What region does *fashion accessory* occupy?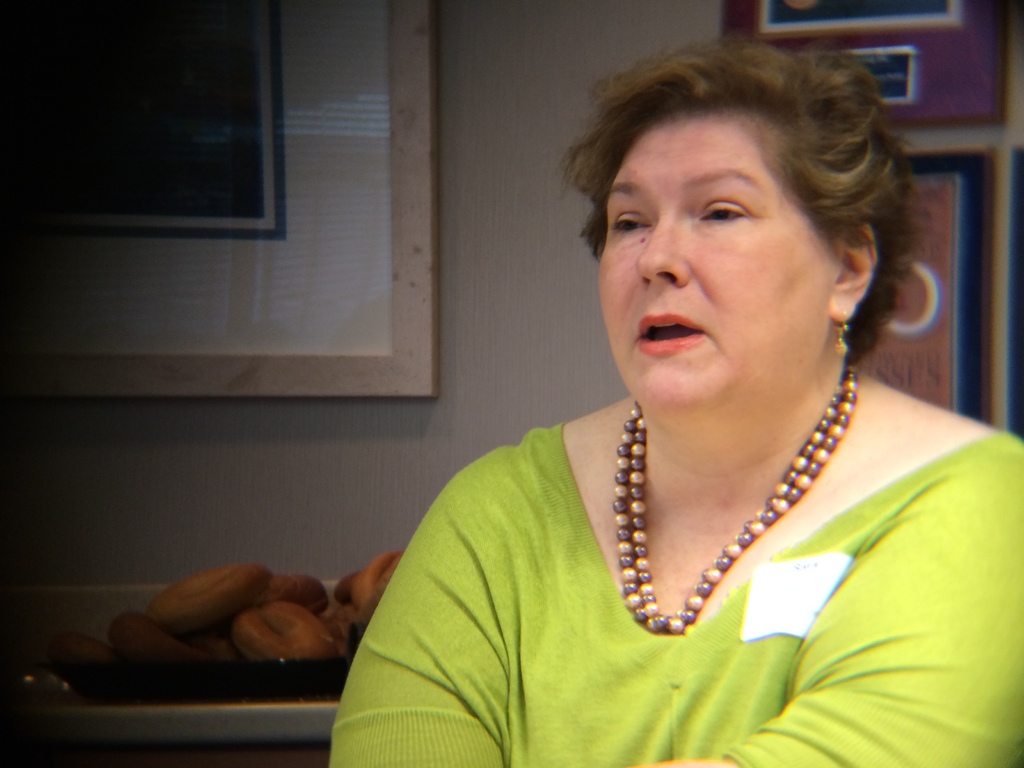
<box>613,358,858,636</box>.
